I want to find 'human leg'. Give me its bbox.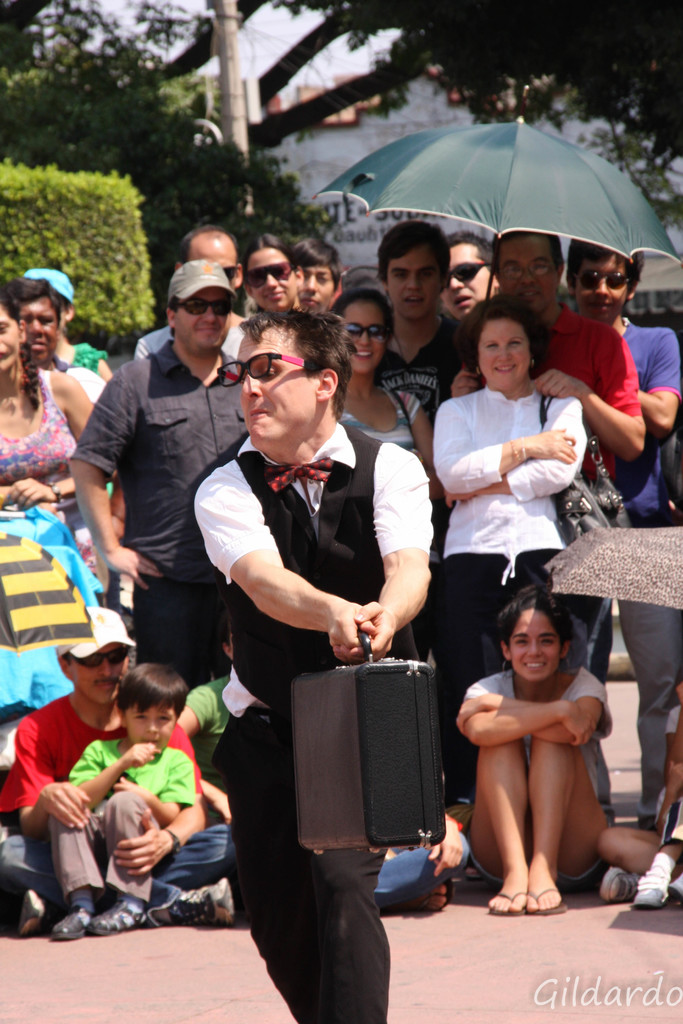
[x1=44, y1=823, x2=103, y2=948].
